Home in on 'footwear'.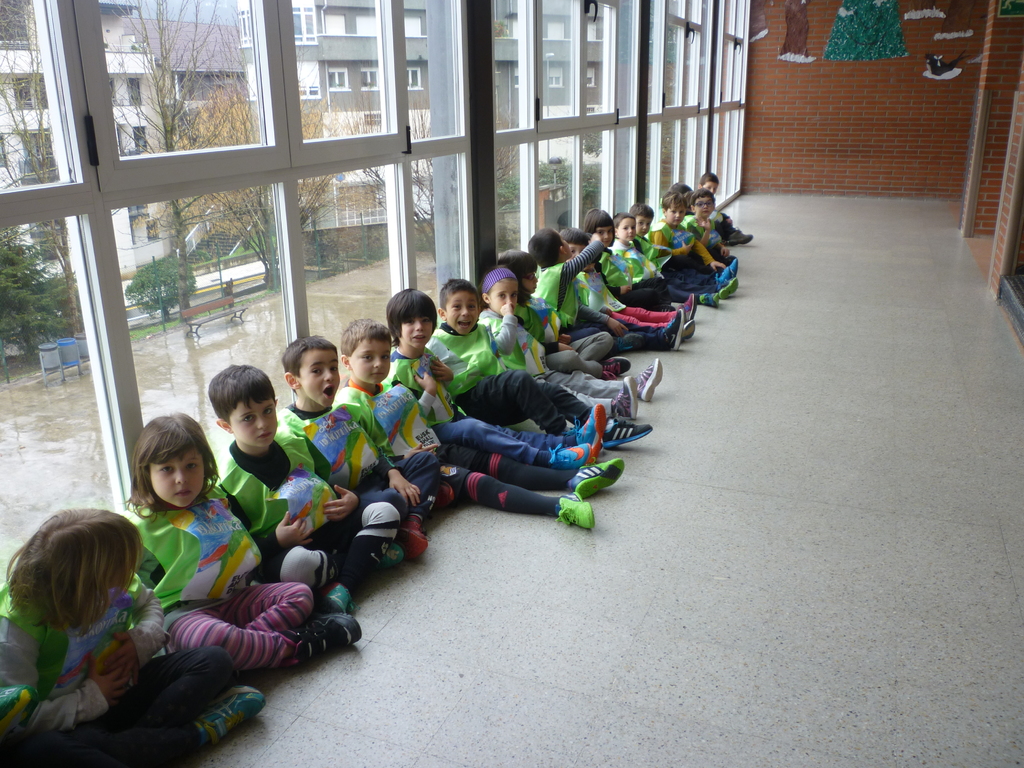
Homed in at bbox=[289, 611, 362, 662].
